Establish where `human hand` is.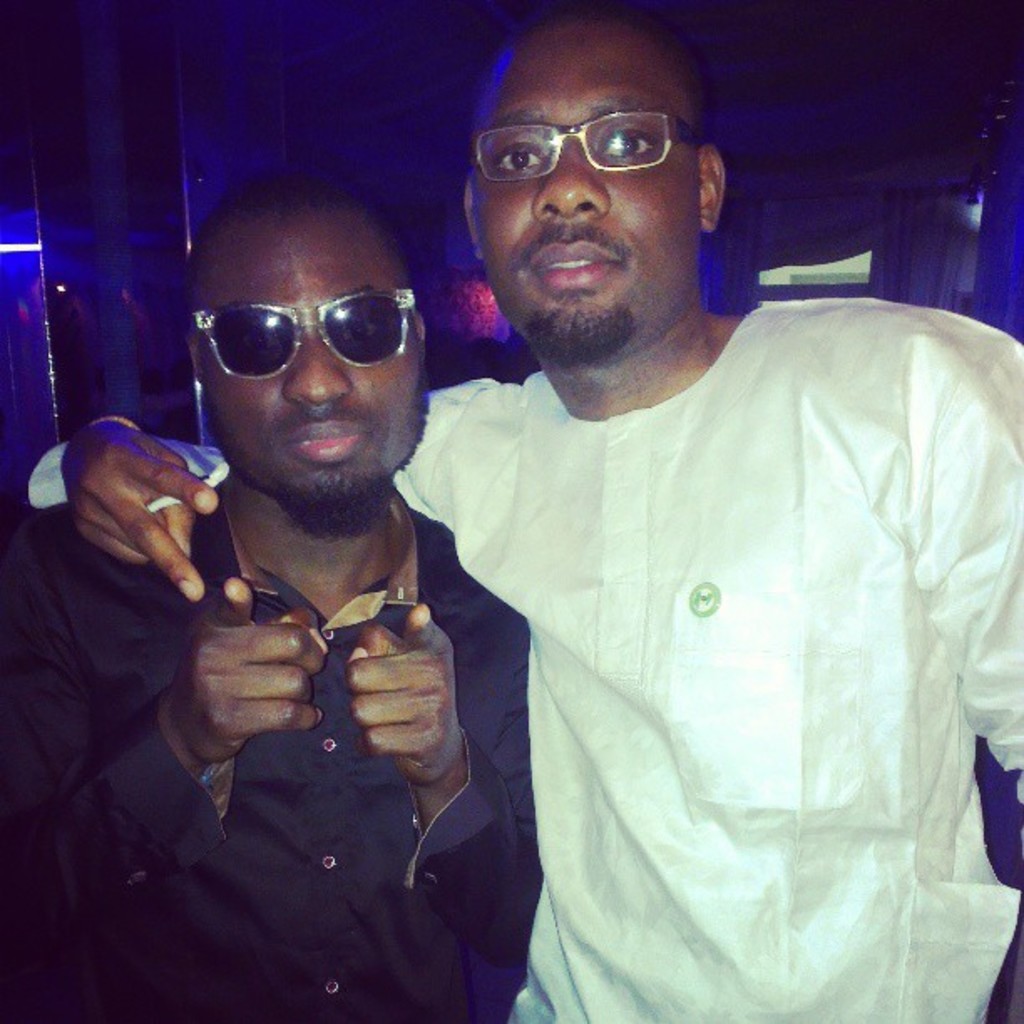
Established at locate(40, 413, 229, 617).
